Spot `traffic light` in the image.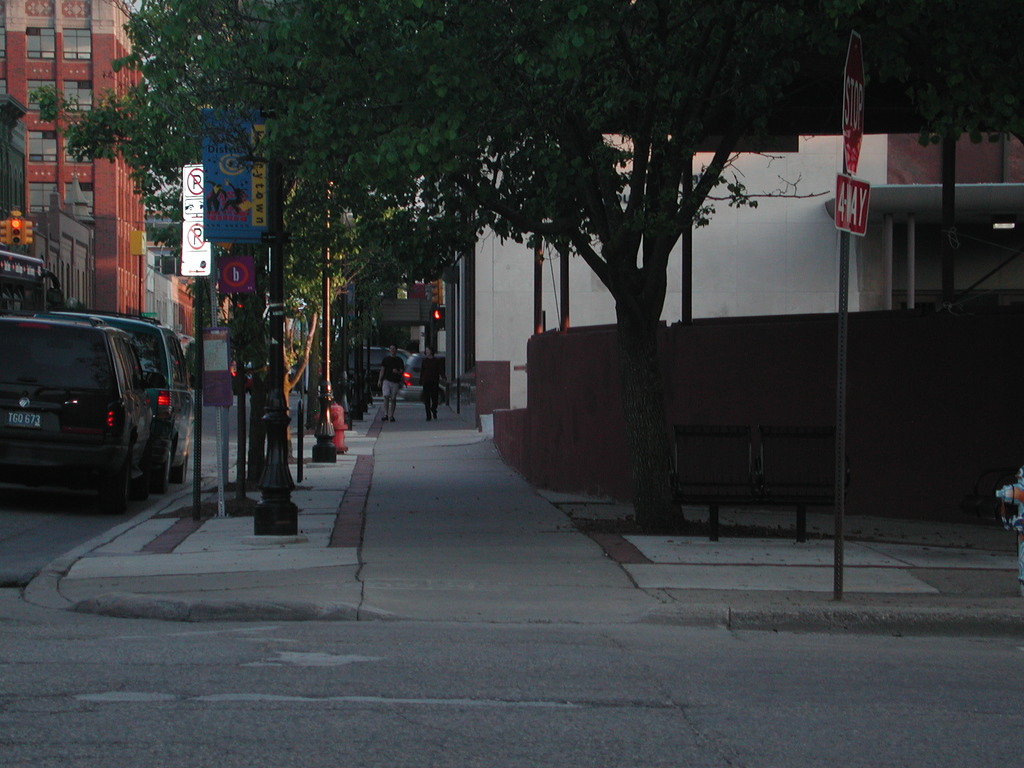
`traffic light` found at 432:308:445:324.
